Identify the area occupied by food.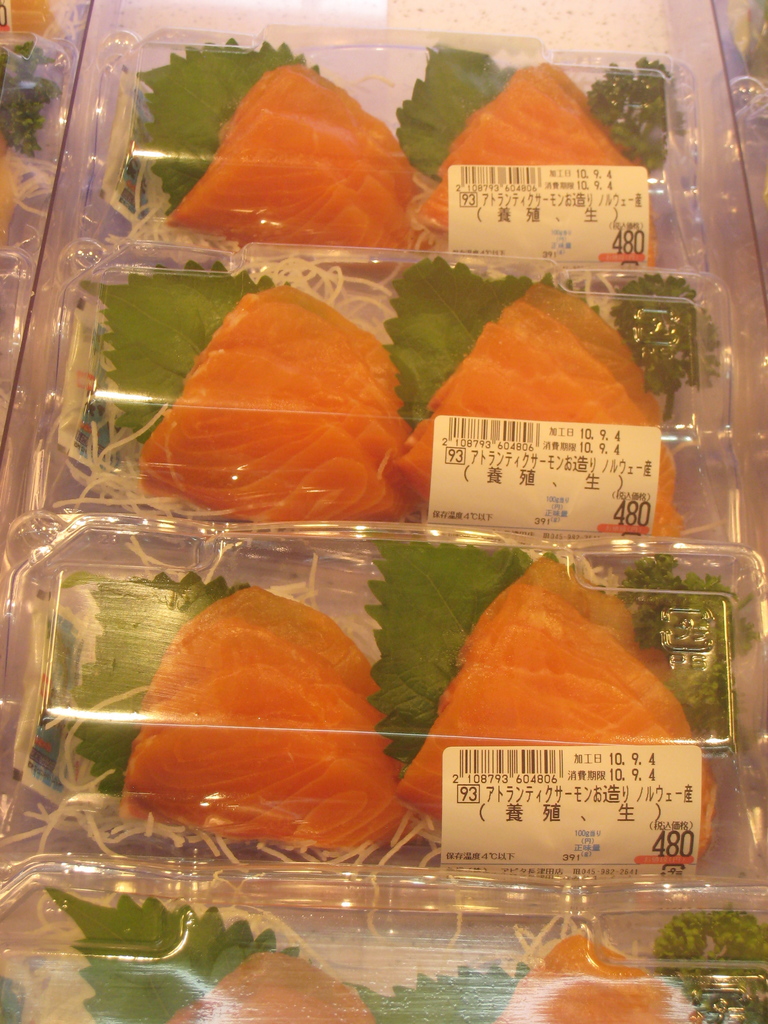
Area: x1=340, y1=904, x2=767, y2=1023.
